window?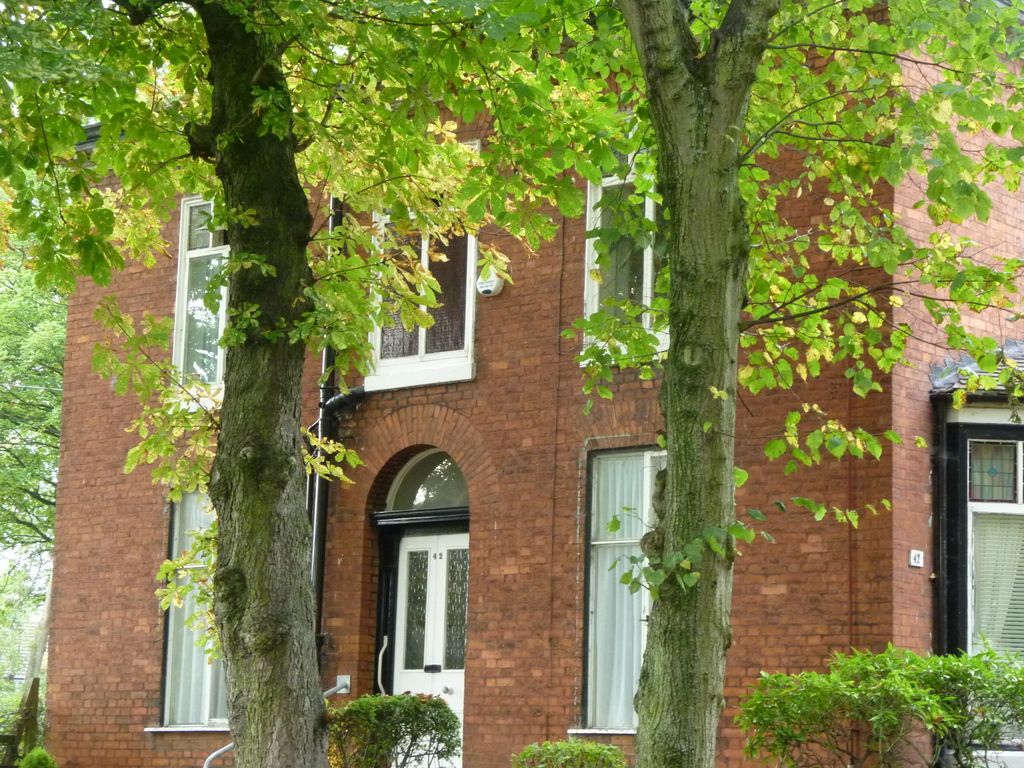
(573,396,664,710)
